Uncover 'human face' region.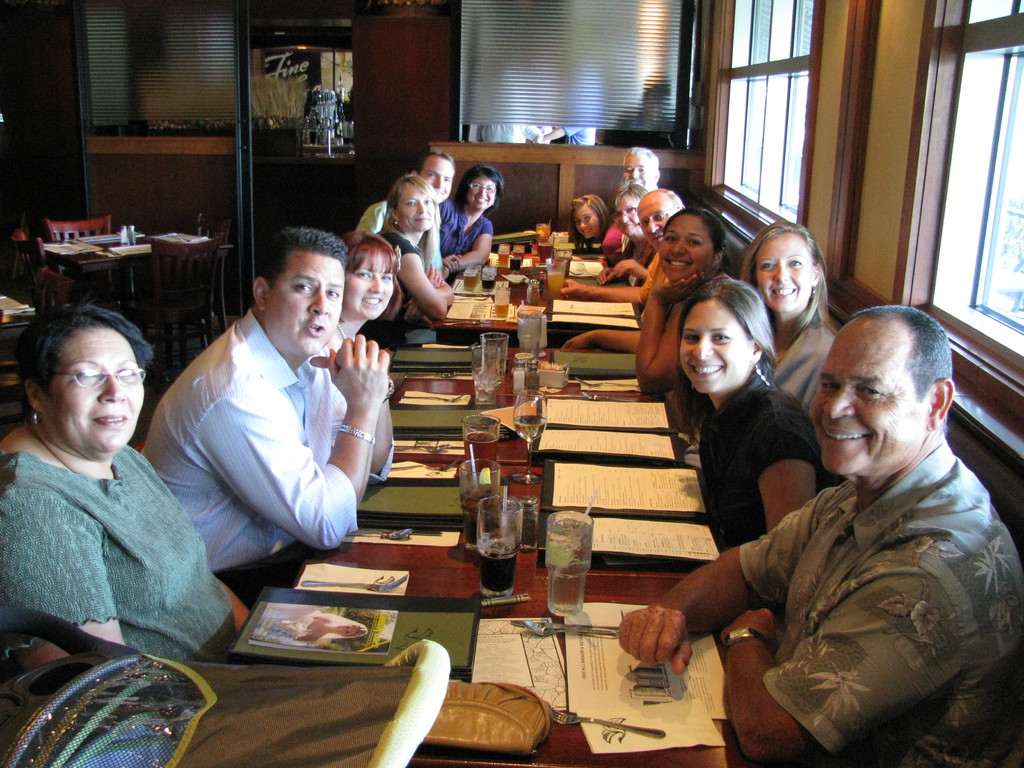
Uncovered: box=[349, 260, 390, 319].
